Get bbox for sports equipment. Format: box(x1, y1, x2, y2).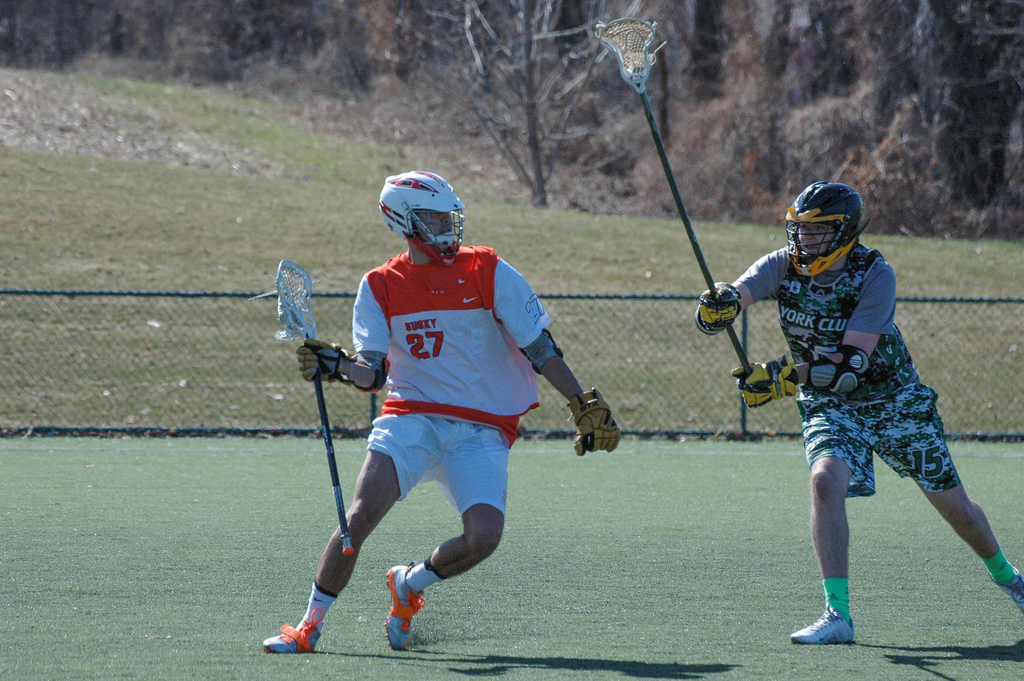
box(692, 281, 737, 336).
